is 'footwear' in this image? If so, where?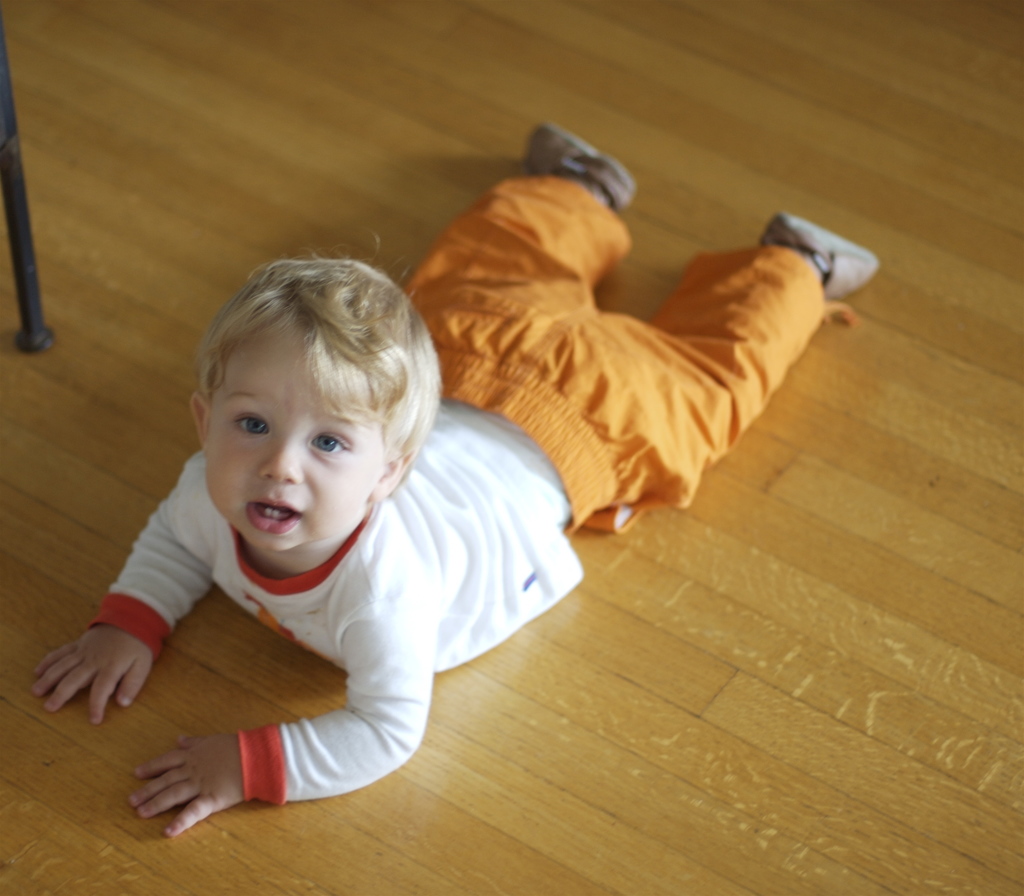
Yes, at <bbox>529, 109, 636, 216</bbox>.
